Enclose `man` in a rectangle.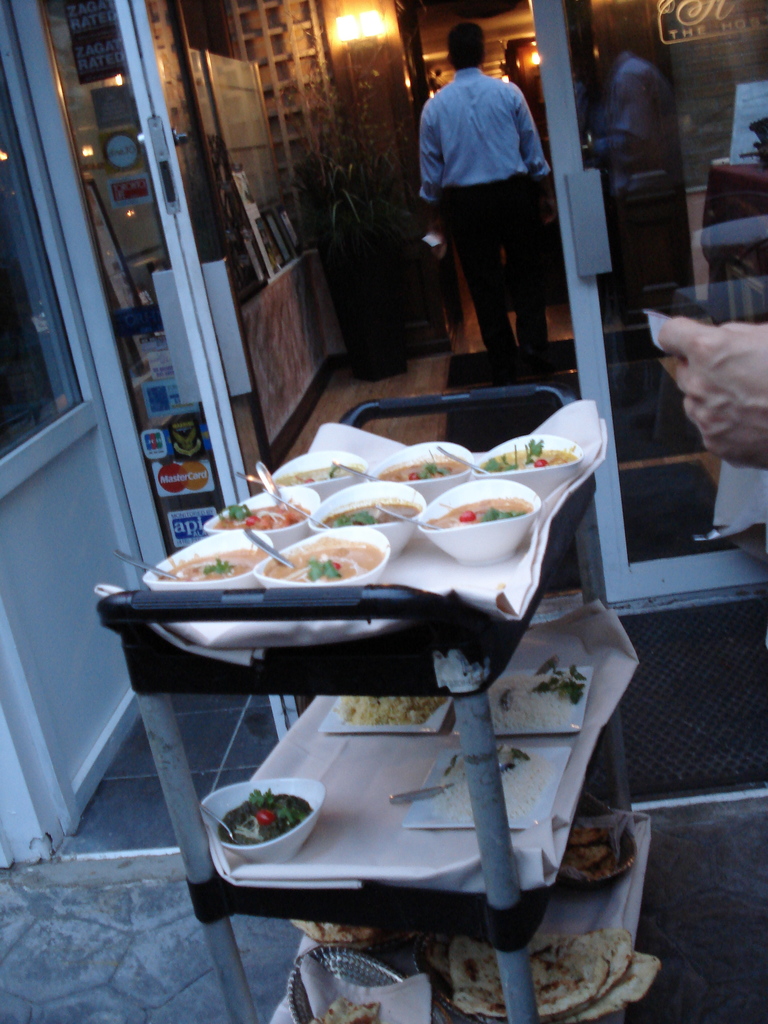
657 317 767 471.
